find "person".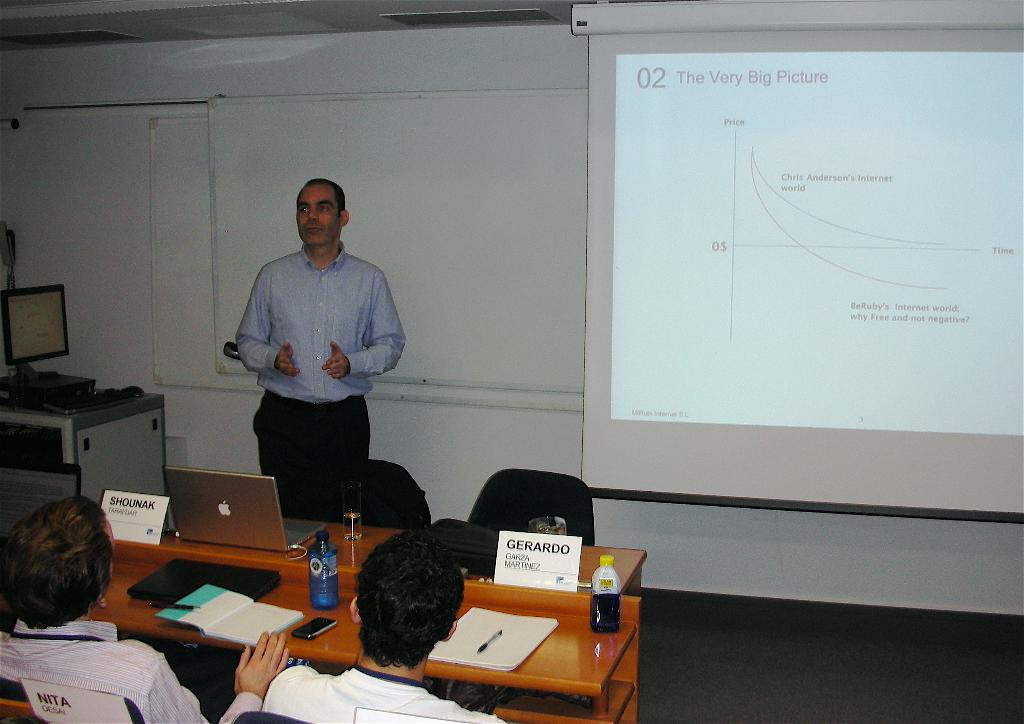
220:165:407:596.
